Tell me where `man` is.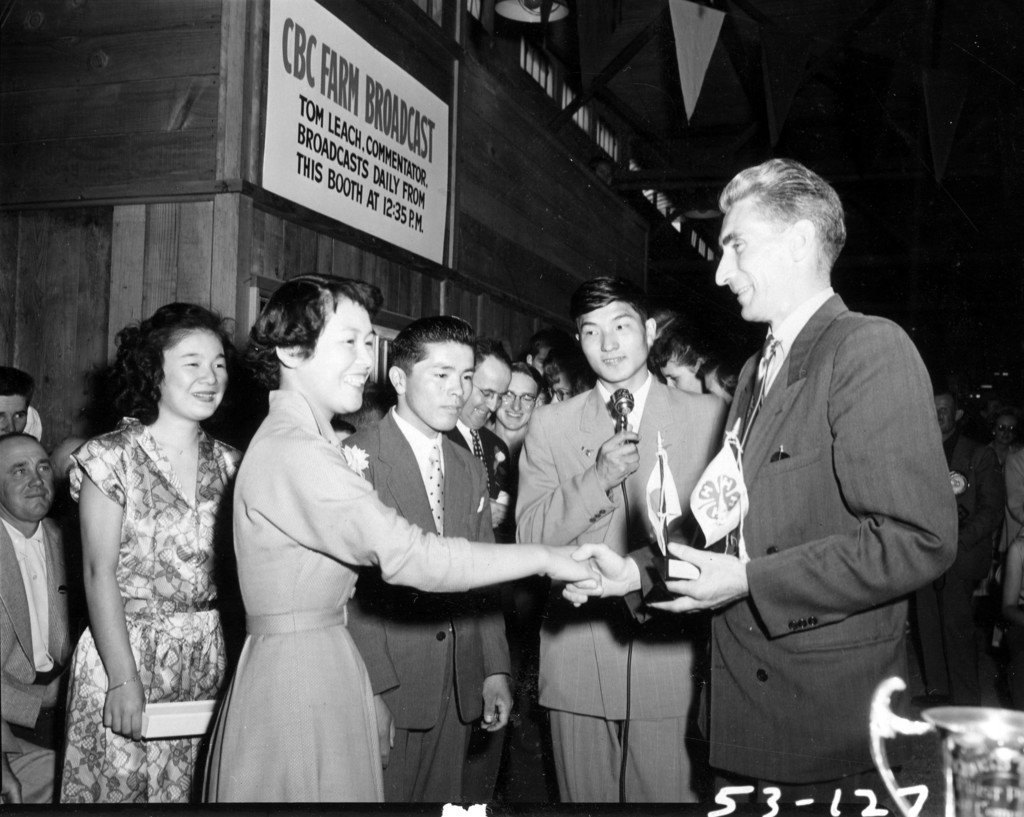
`man` is at {"x1": 0, "y1": 372, "x2": 36, "y2": 440}.
